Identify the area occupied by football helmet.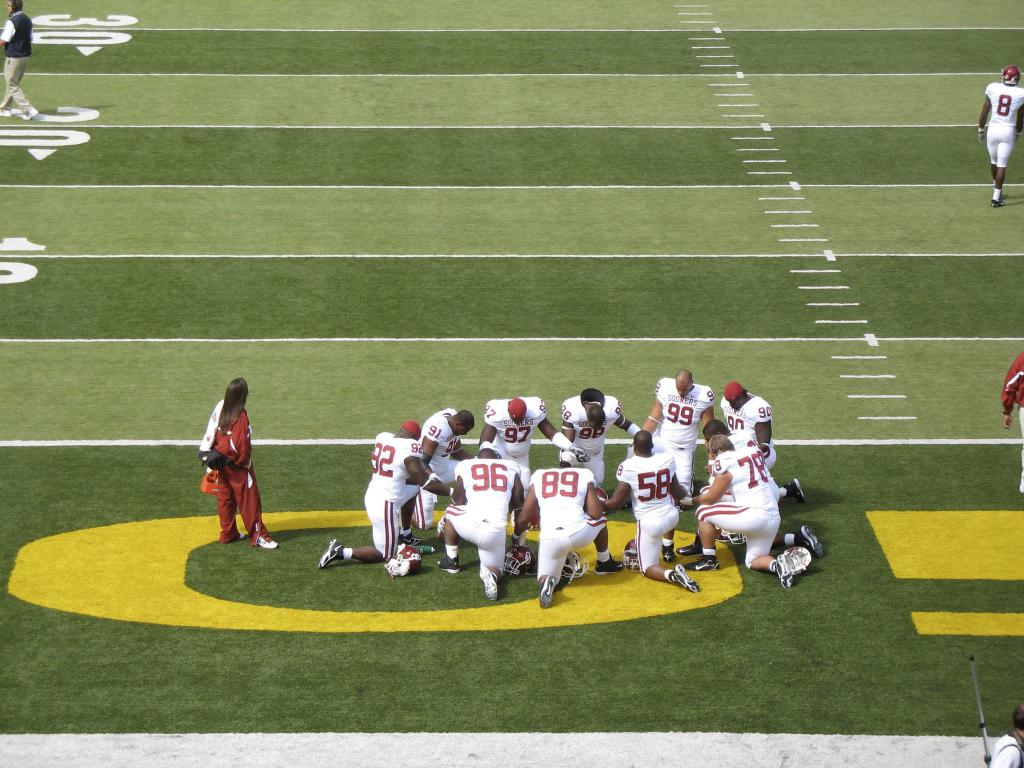
Area: {"x1": 620, "y1": 538, "x2": 643, "y2": 579}.
